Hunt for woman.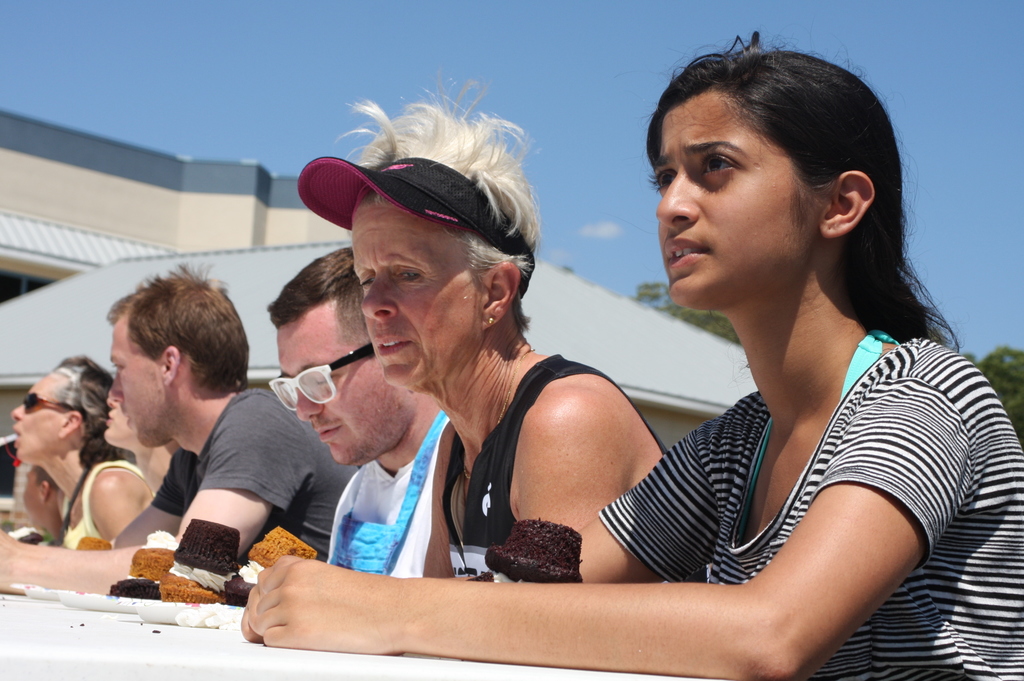
Hunted down at BBox(294, 67, 670, 576).
